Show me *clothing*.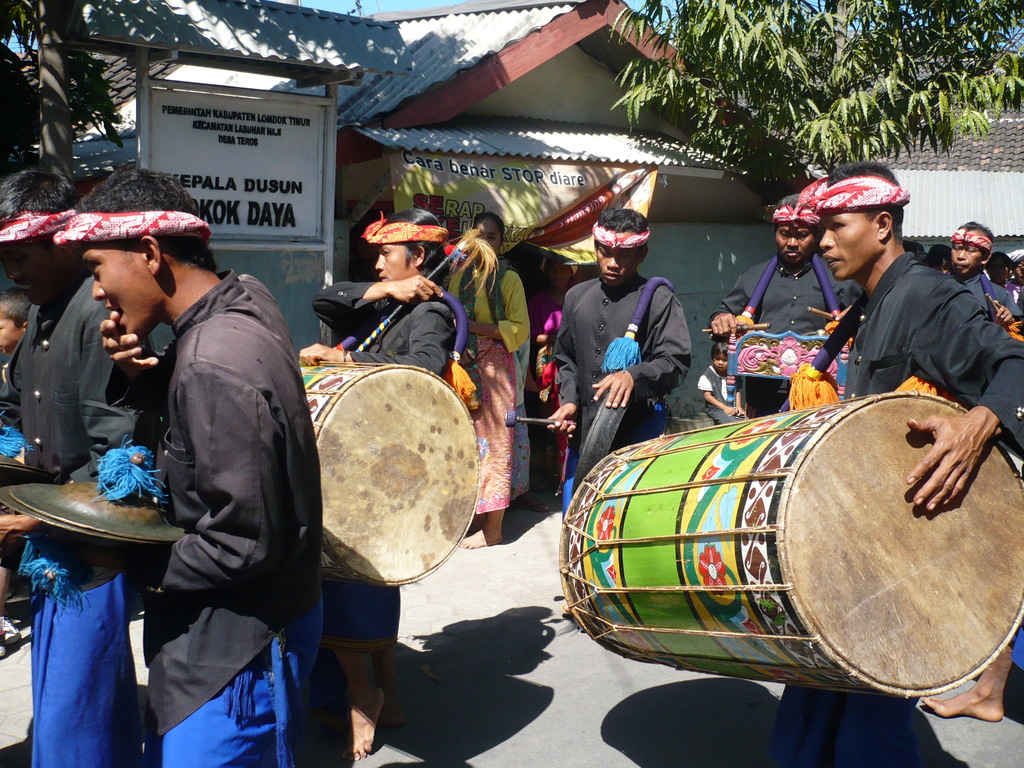
*clothing* is here: {"x1": 714, "y1": 251, "x2": 858, "y2": 410}.
